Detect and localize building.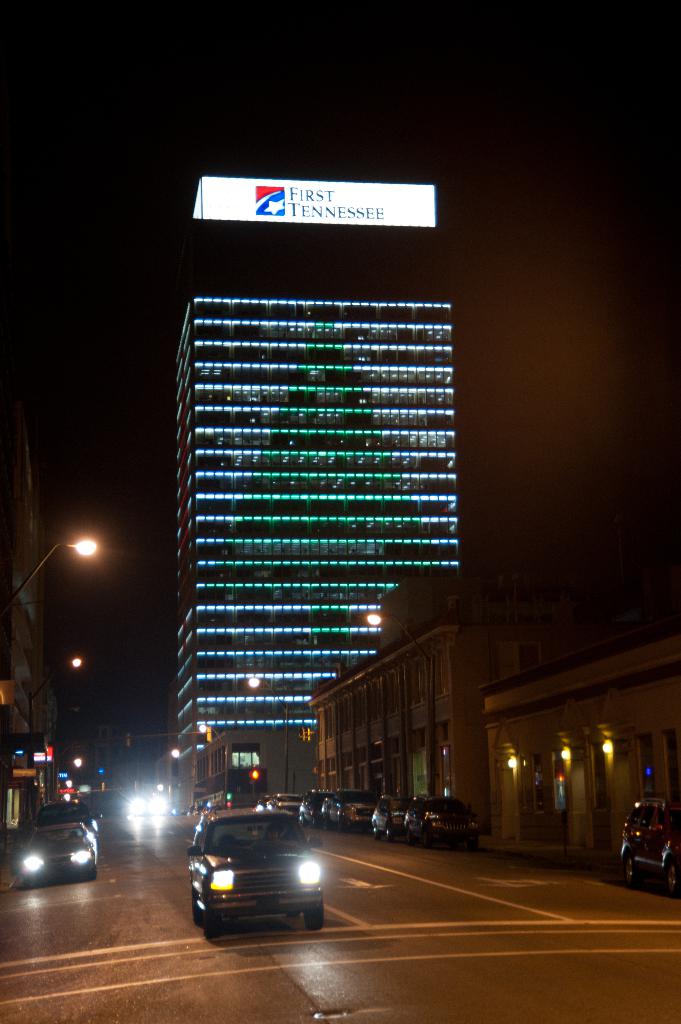
Localized at [479, 624, 680, 869].
